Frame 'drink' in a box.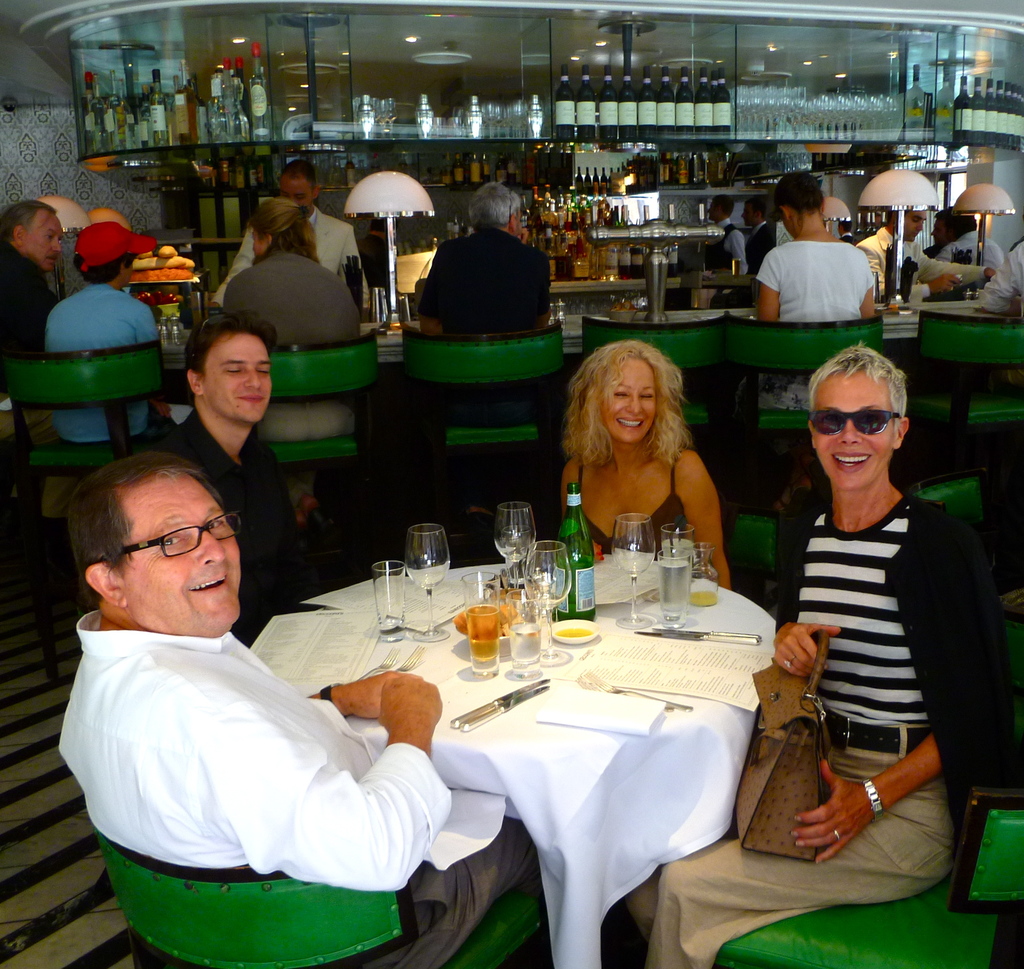
select_region(668, 247, 681, 273).
